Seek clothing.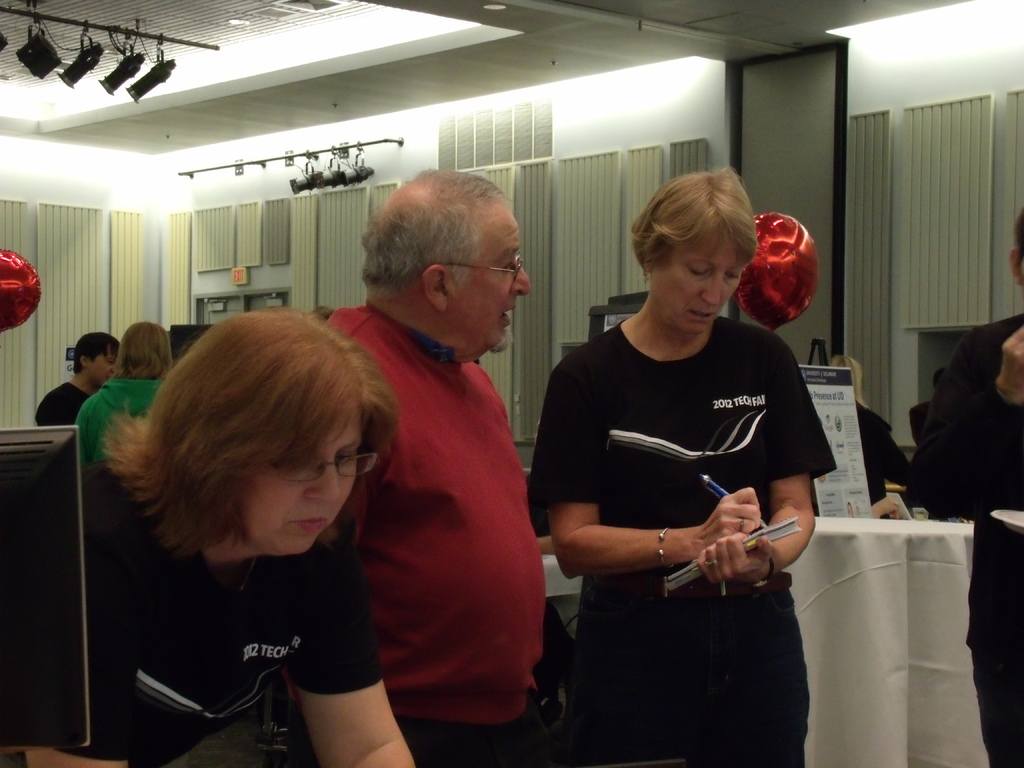
left=529, top=248, right=838, bottom=736.
